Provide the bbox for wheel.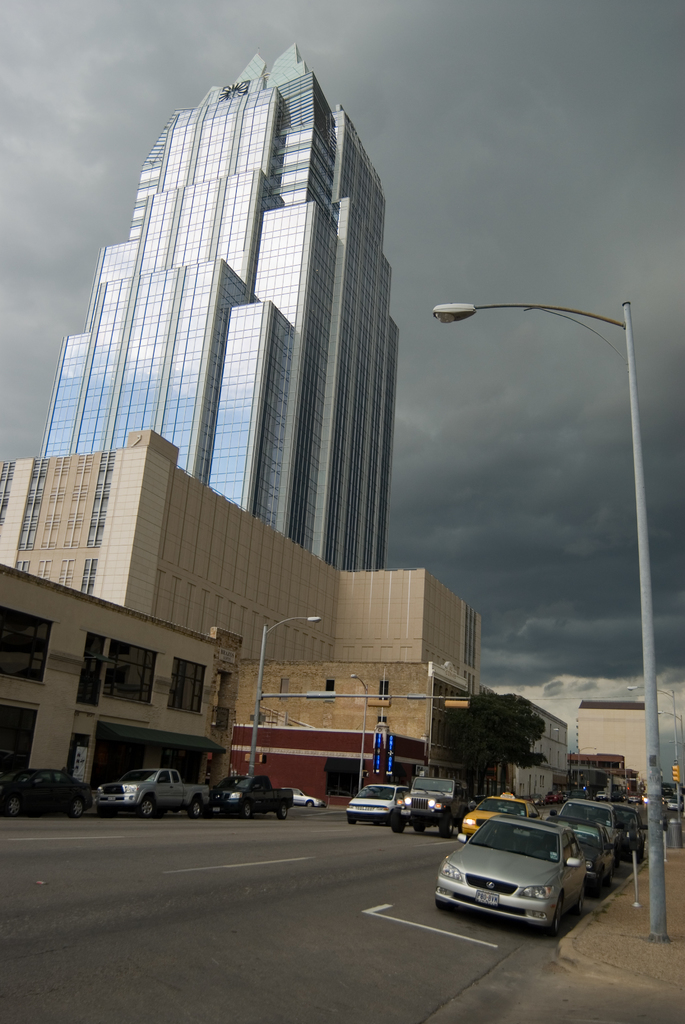
bbox=[6, 802, 20, 819].
